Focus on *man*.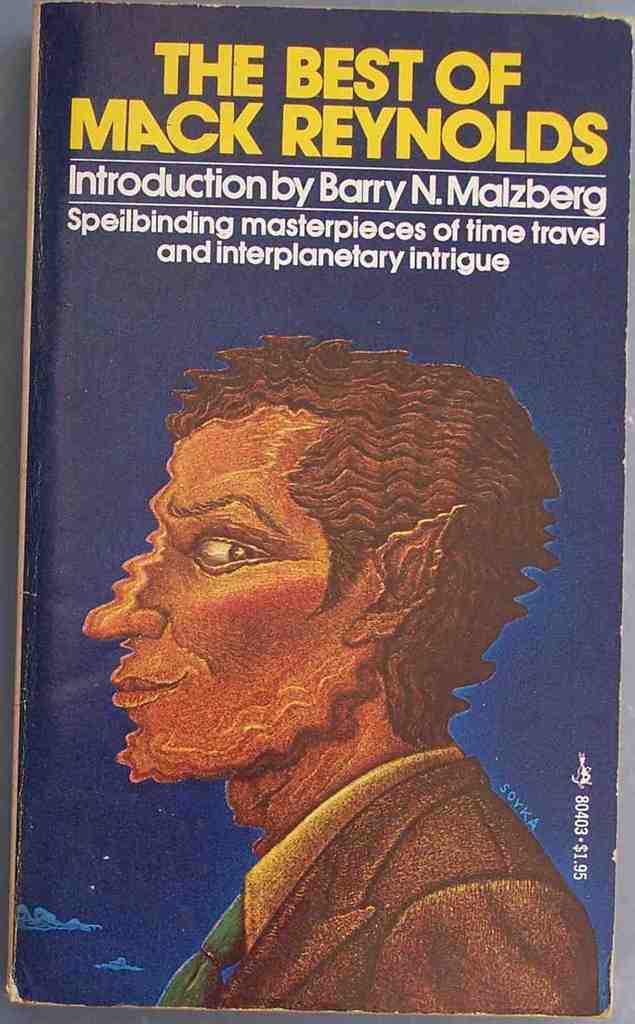
Focused at detection(69, 259, 591, 996).
